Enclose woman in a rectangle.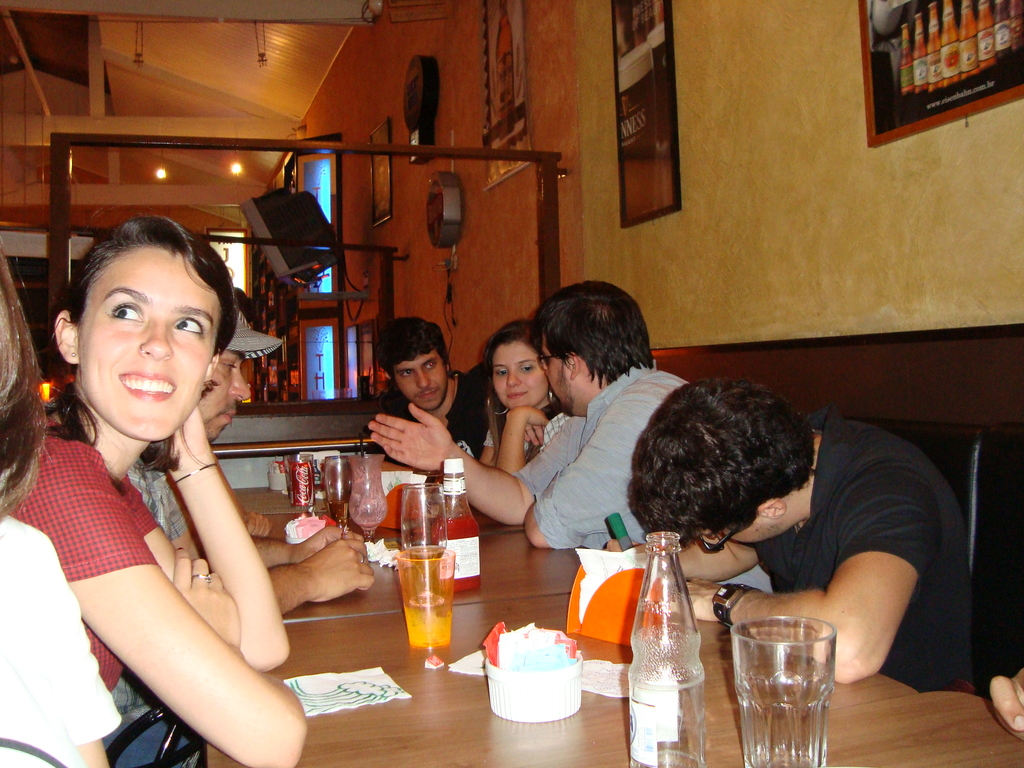
locate(0, 236, 120, 767).
